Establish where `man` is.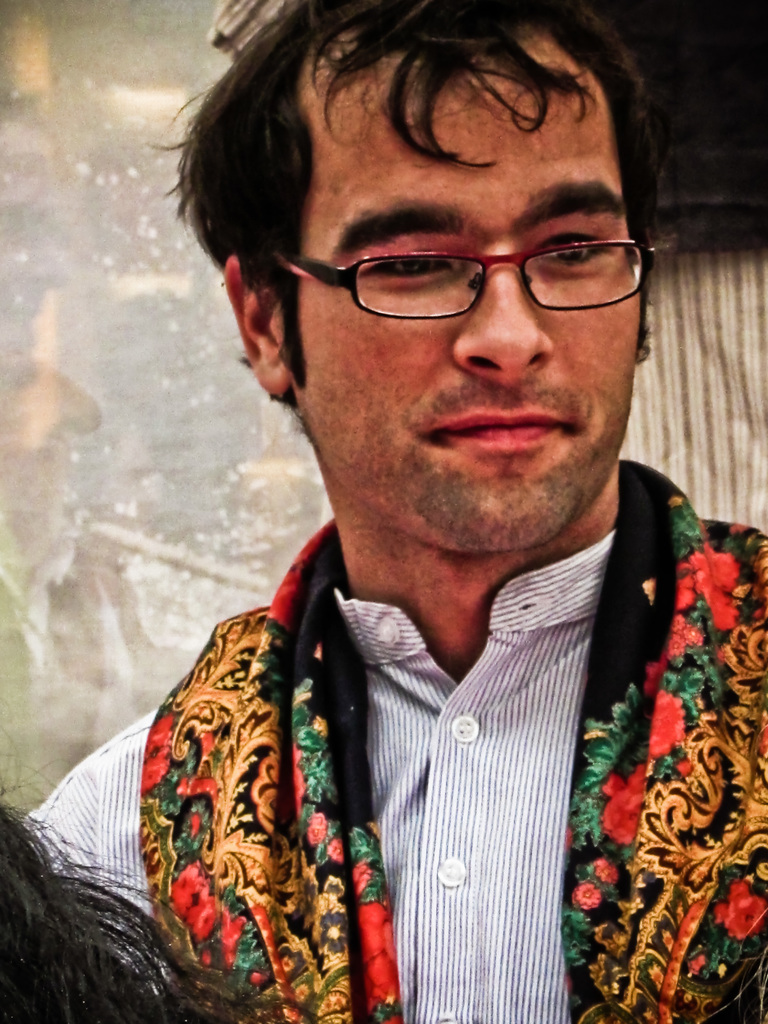
Established at [13,0,767,1023].
